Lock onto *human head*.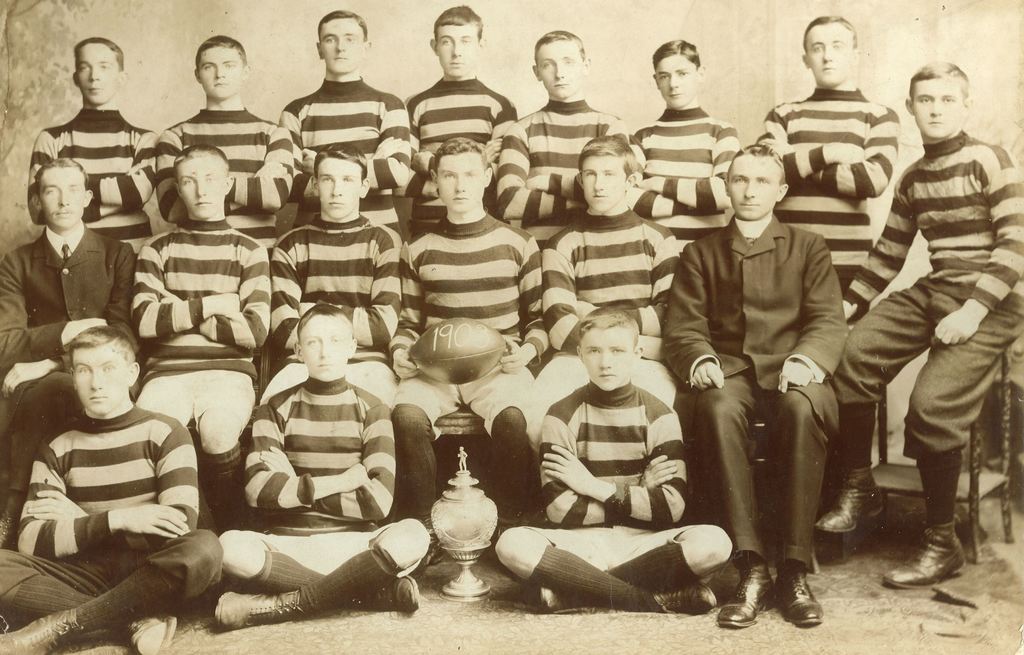
Locked: x1=72, y1=327, x2=144, y2=416.
